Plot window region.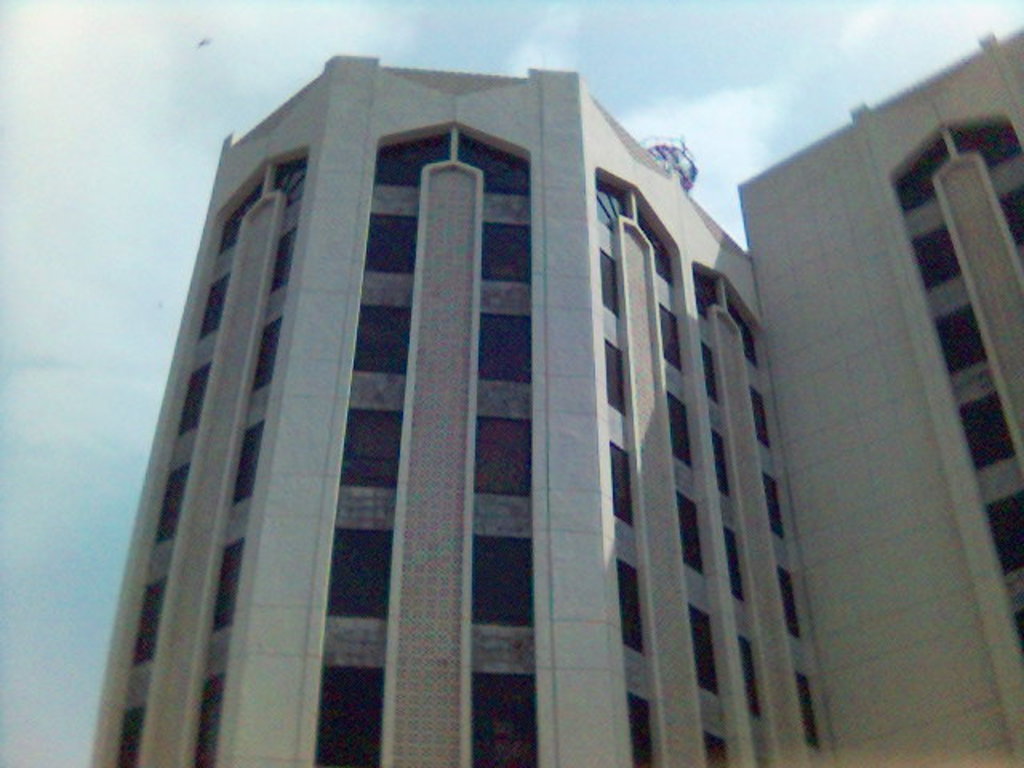
Plotted at select_region(742, 645, 762, 714).
